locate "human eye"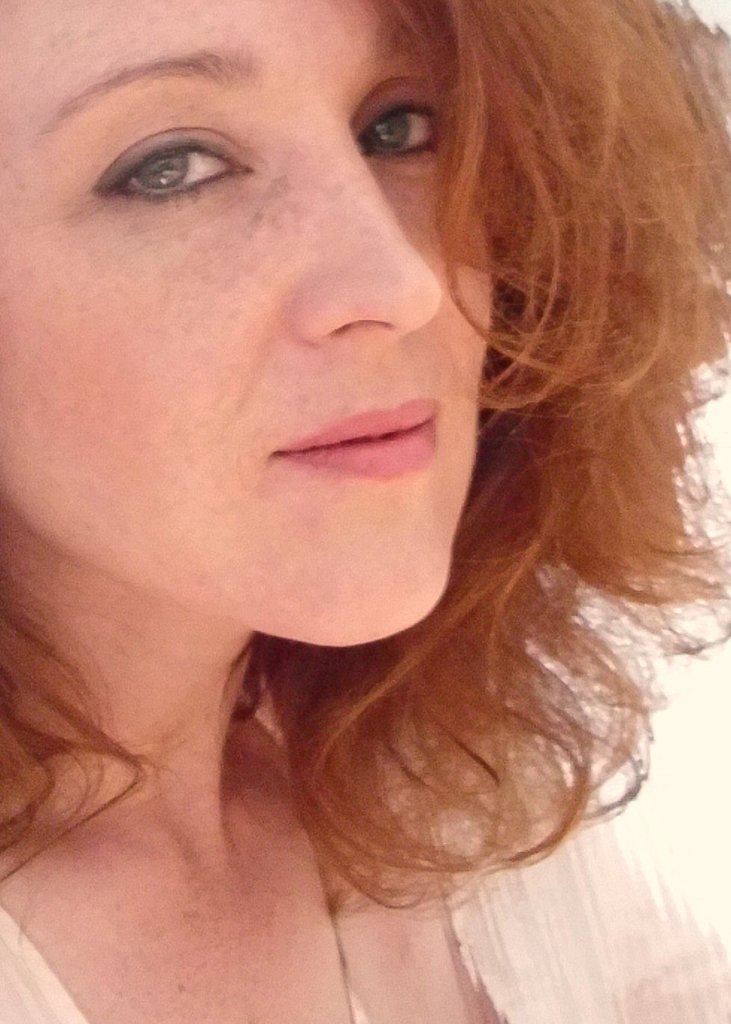
<box>356,93,437,169</box>
